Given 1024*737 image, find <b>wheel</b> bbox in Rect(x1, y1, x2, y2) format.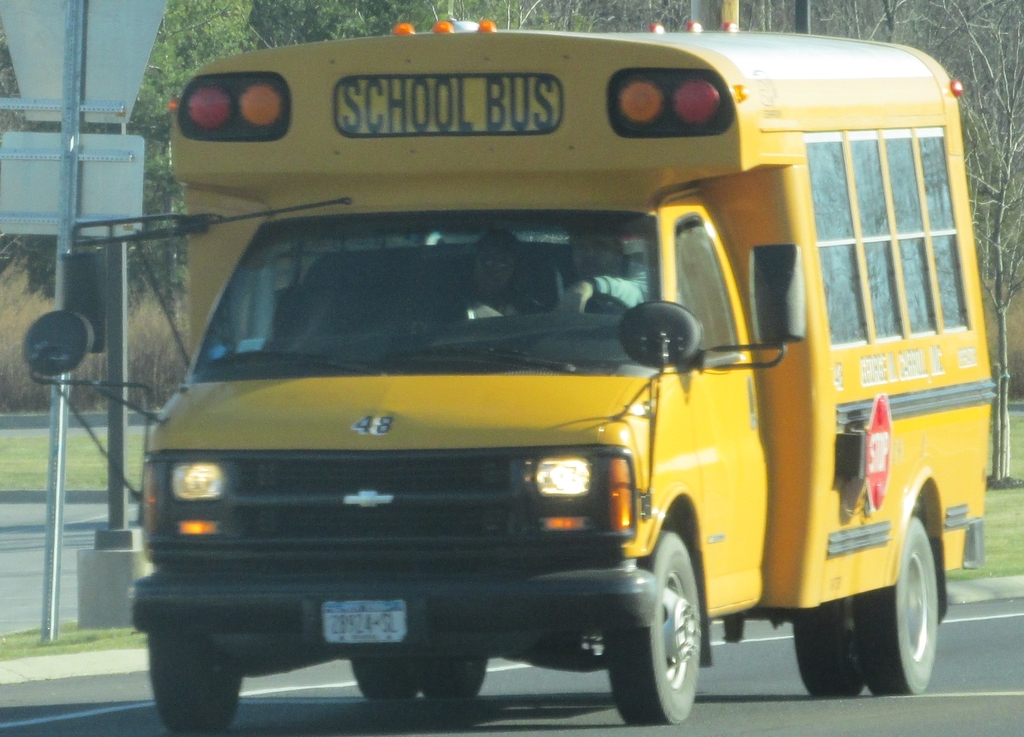
Rect(604, 530, 703, 722).
